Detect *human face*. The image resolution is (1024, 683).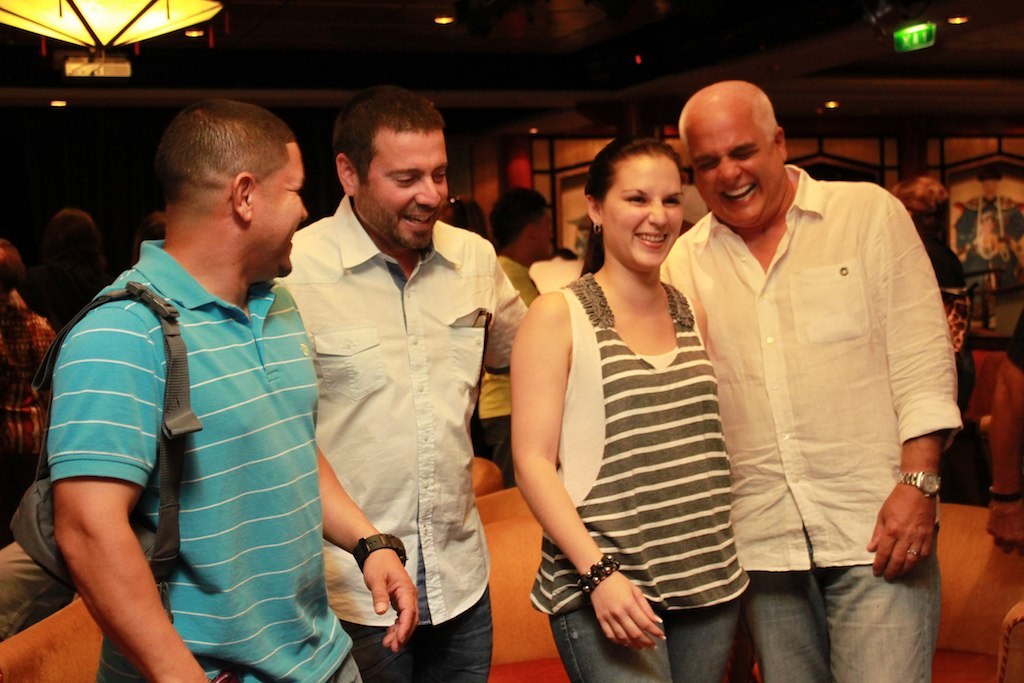
bbox=(535, 205, 553, 261).
